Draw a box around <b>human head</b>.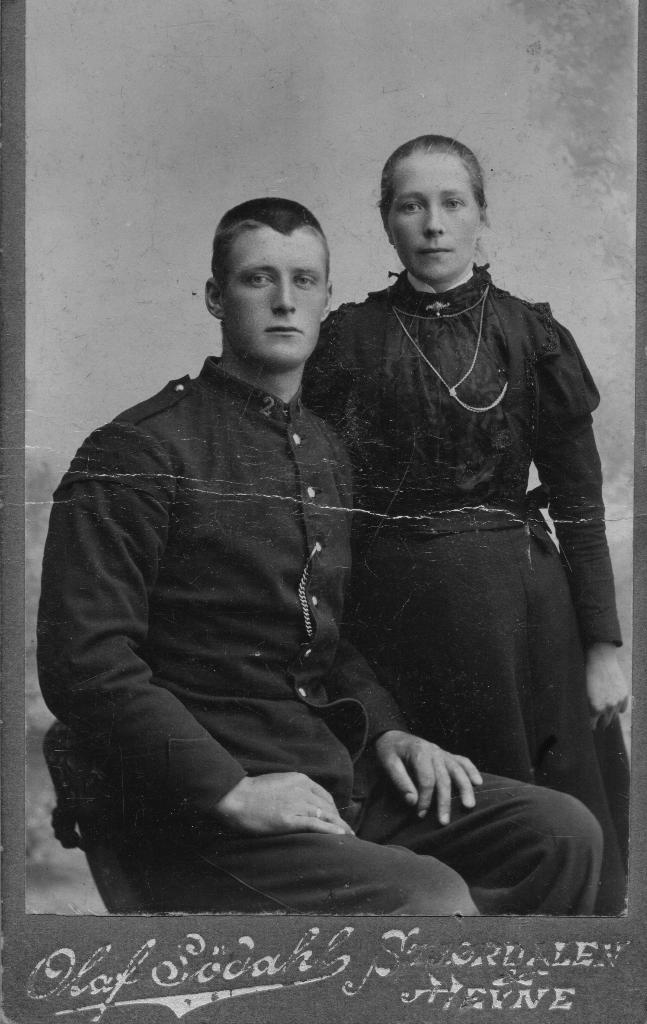
bbox=(376, 136, 488, 283).
